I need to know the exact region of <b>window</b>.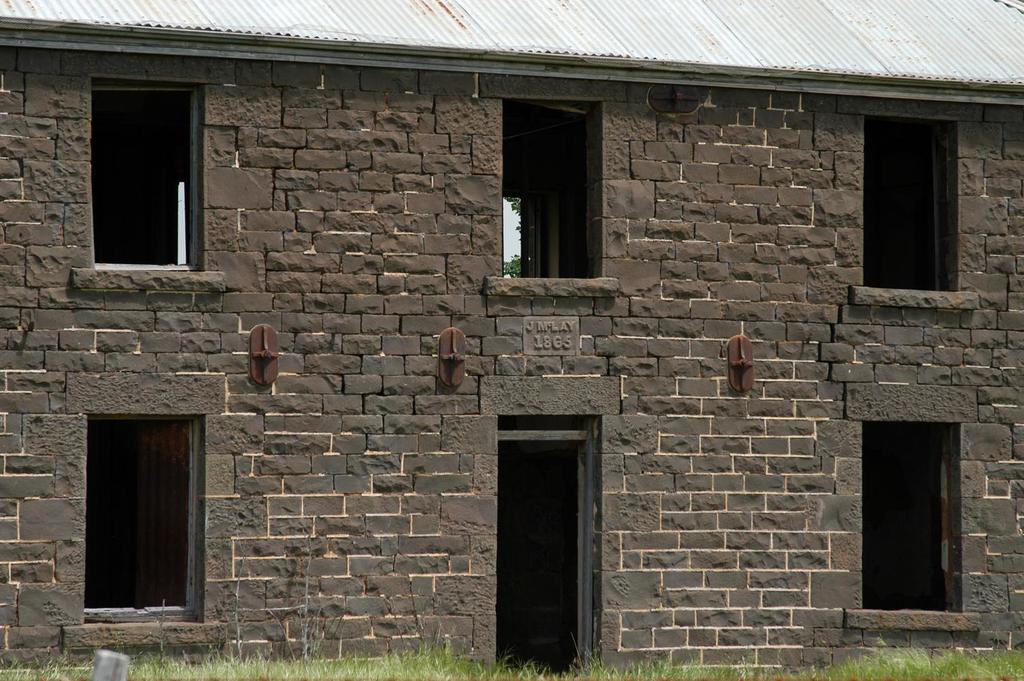
Region: bbox=(499, 100, 603, 280).
